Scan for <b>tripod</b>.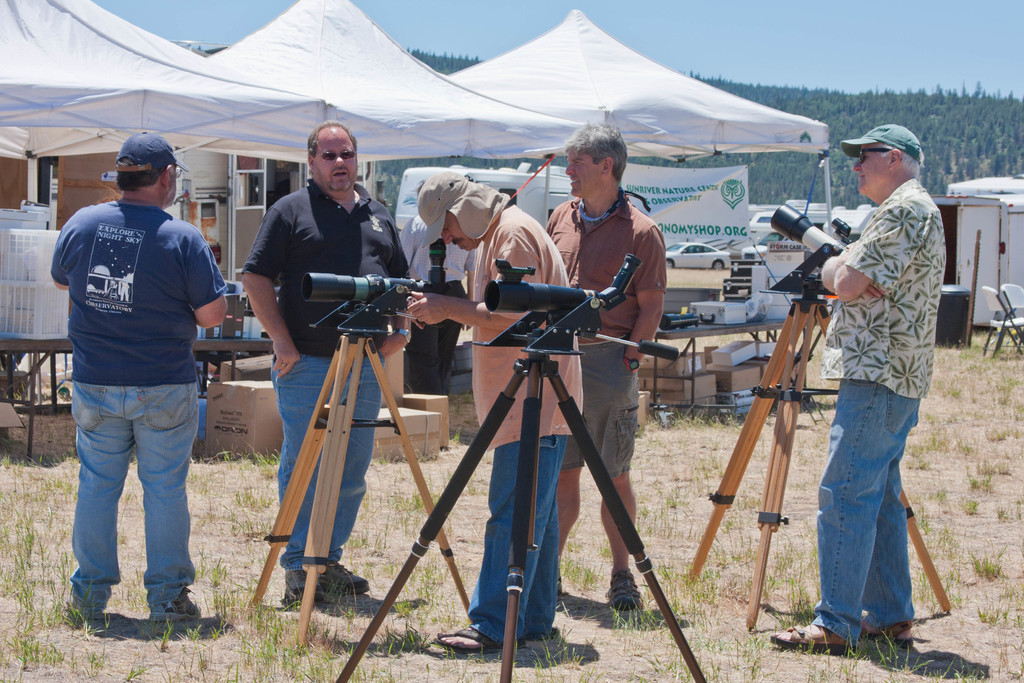
Scan result: BBox(333, 331, 710, 682).
